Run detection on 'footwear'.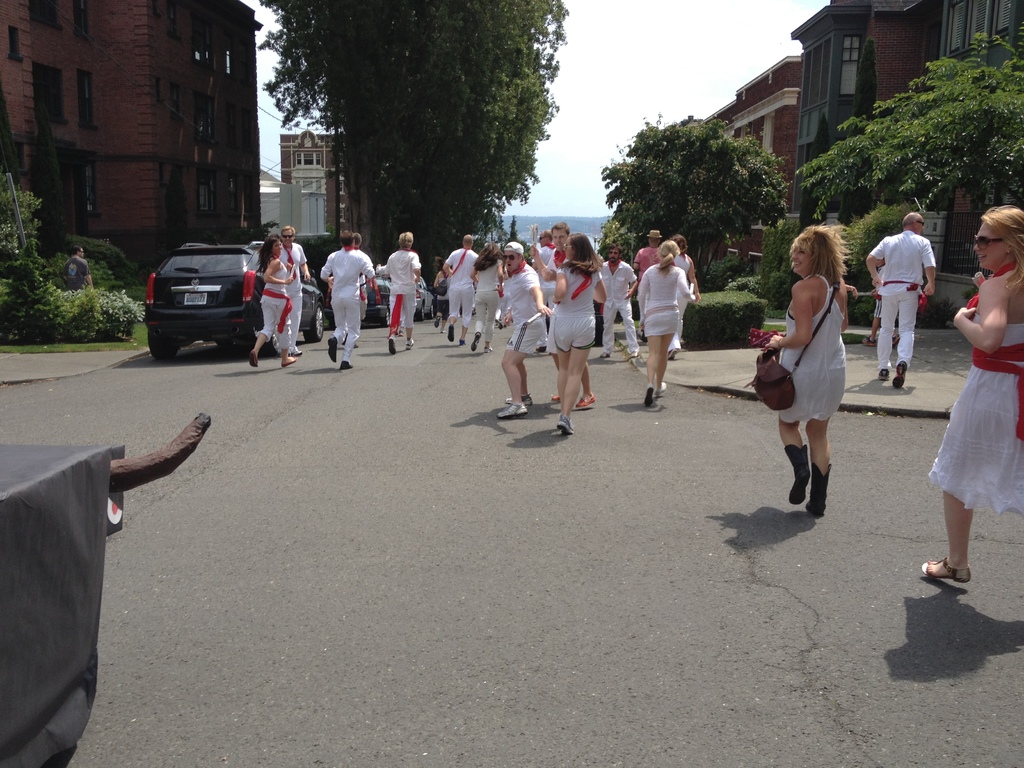
Result: x1=326 y1=336 x2=335 y2=364.
